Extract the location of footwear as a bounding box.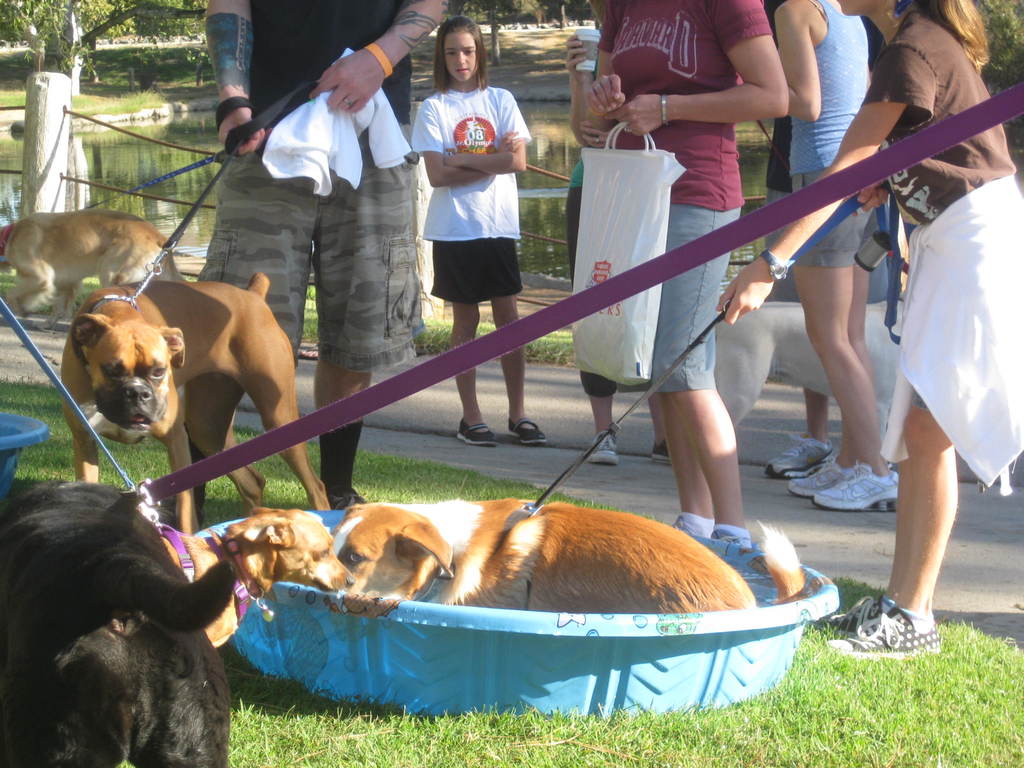
rect(809, 462, 899, 510).
